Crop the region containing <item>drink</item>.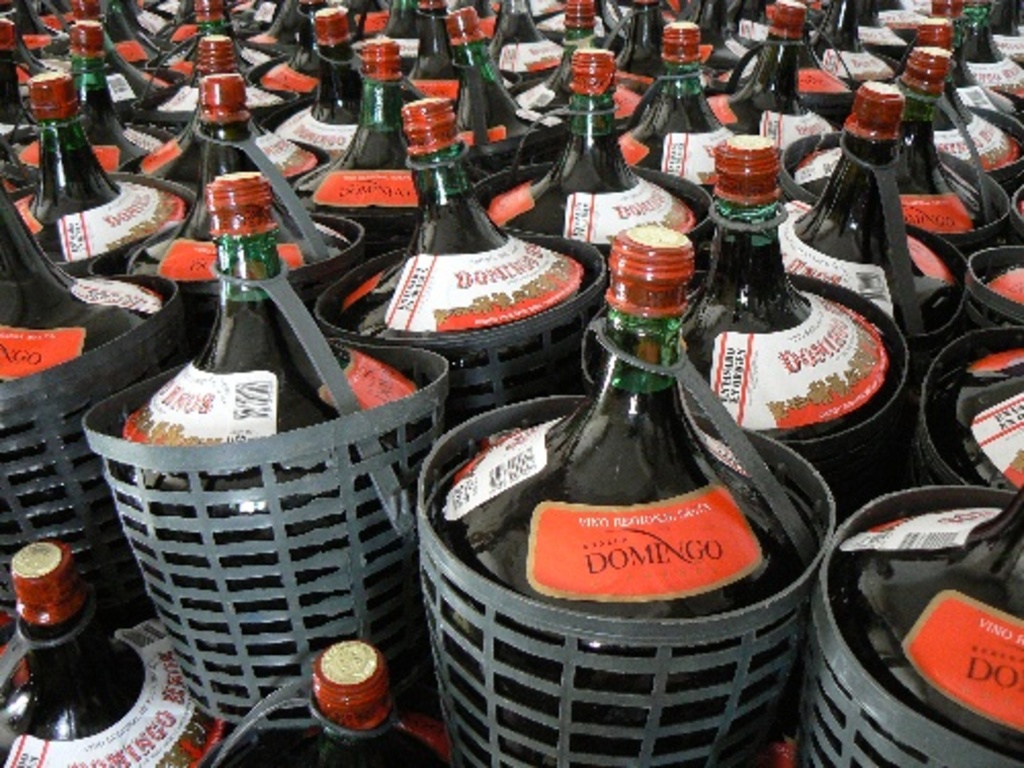
Crop region: 322:98:580:416.
